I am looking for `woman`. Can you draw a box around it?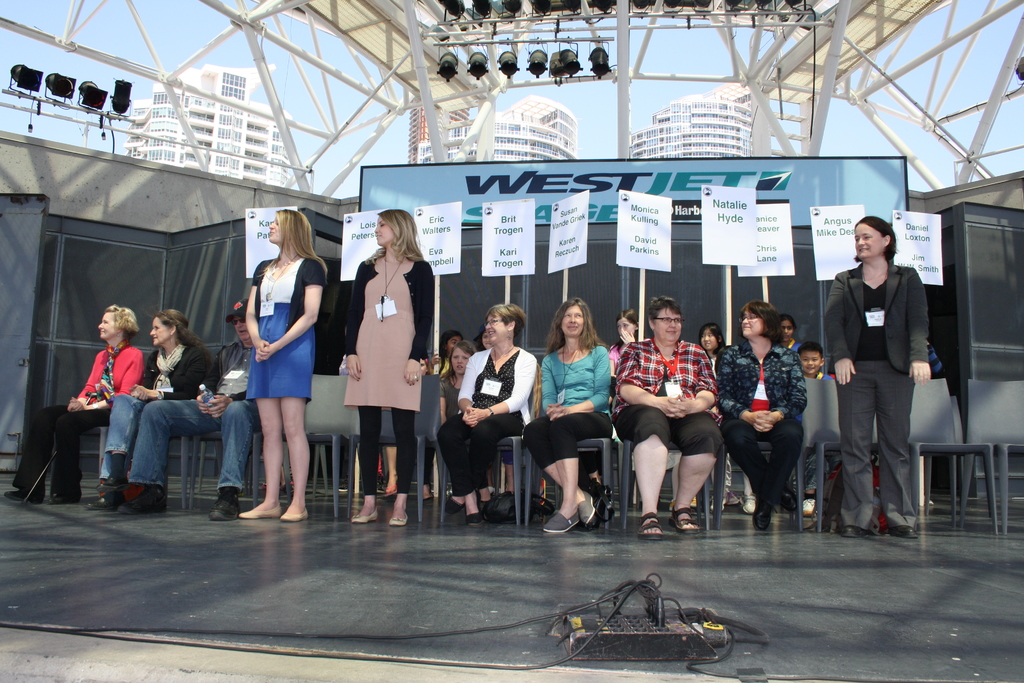
Sure, the bounding box is Rect(696, 315, 727, 376).
